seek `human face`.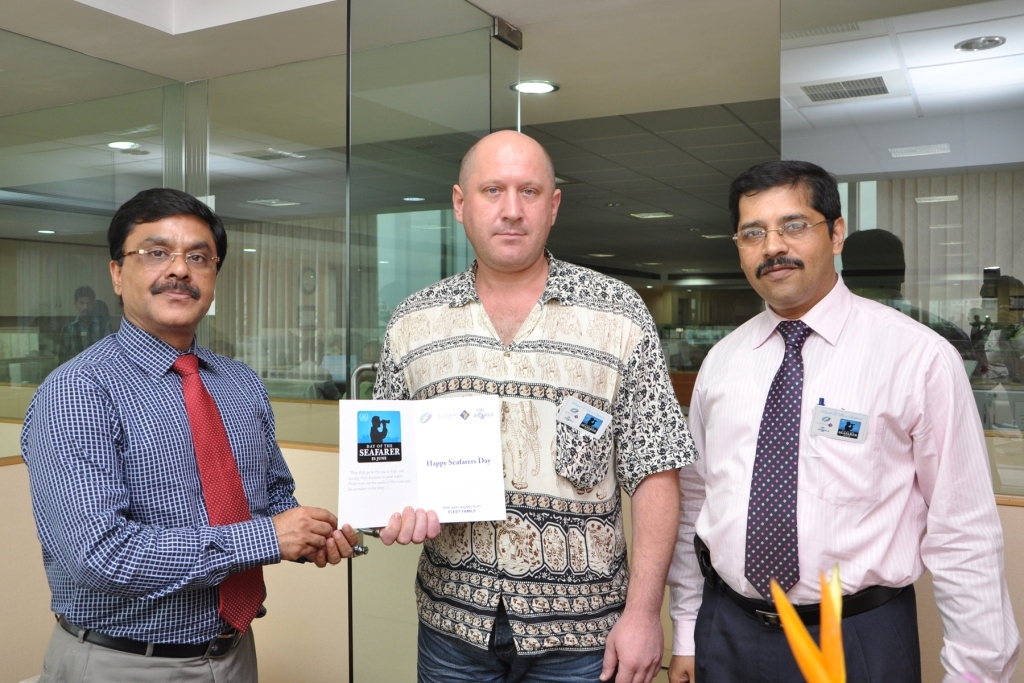
rect(125, 216, 221, 325).
